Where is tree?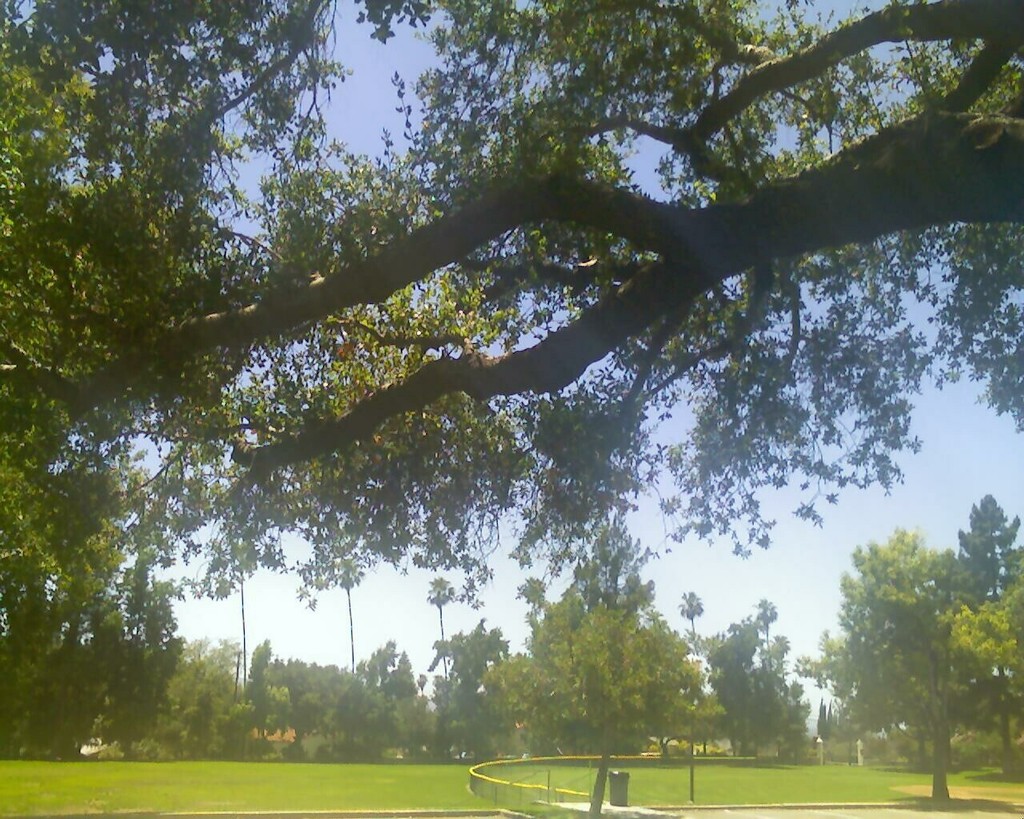
0, 0, 1023, 803.
